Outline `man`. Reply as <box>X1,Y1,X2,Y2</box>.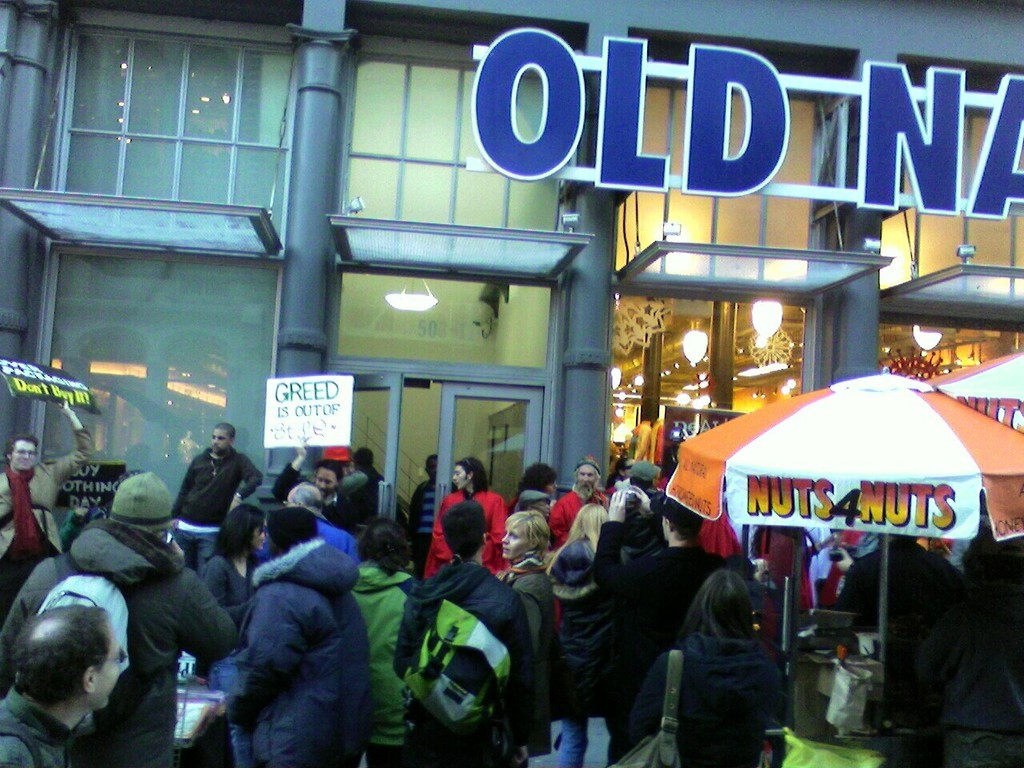
<box>410,450,459,586</box>.
